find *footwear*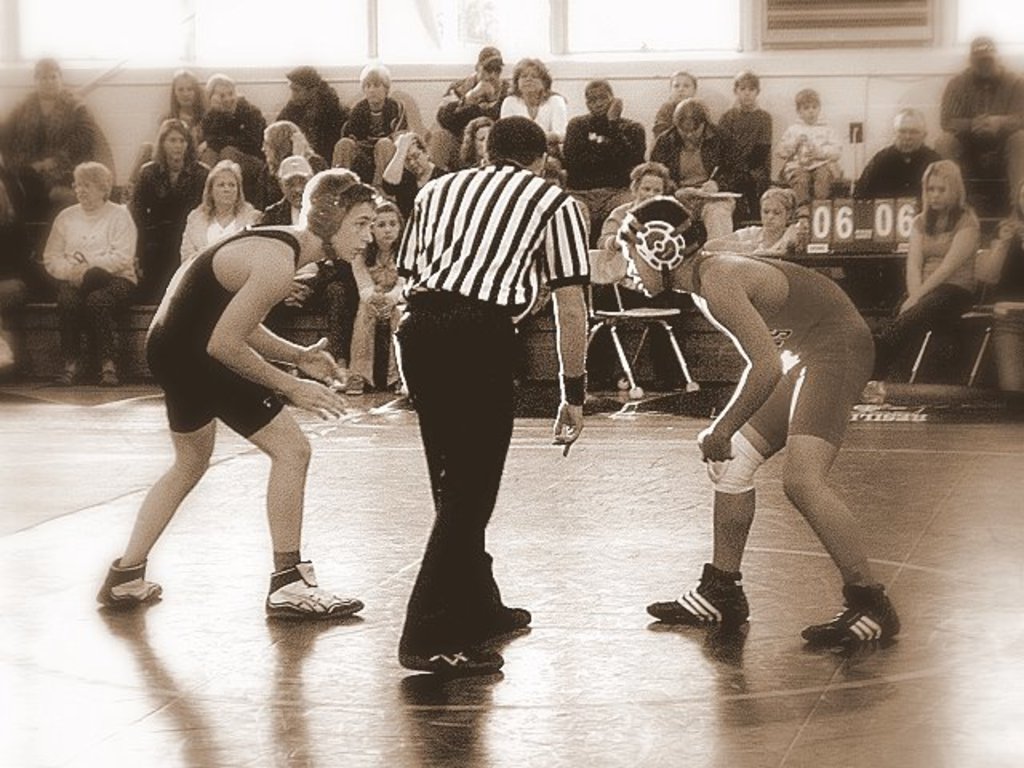
{"x1": 400, "y1": 642, "x2": 517, "y2": 672}
